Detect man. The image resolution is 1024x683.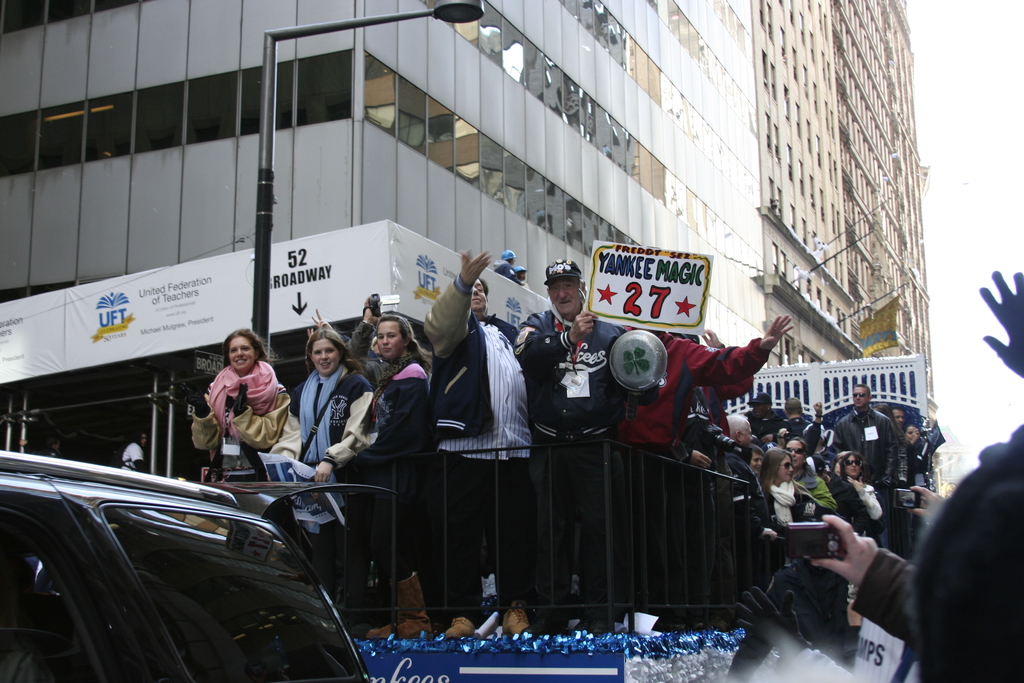
bbox=(442, 250, 535, 638).
